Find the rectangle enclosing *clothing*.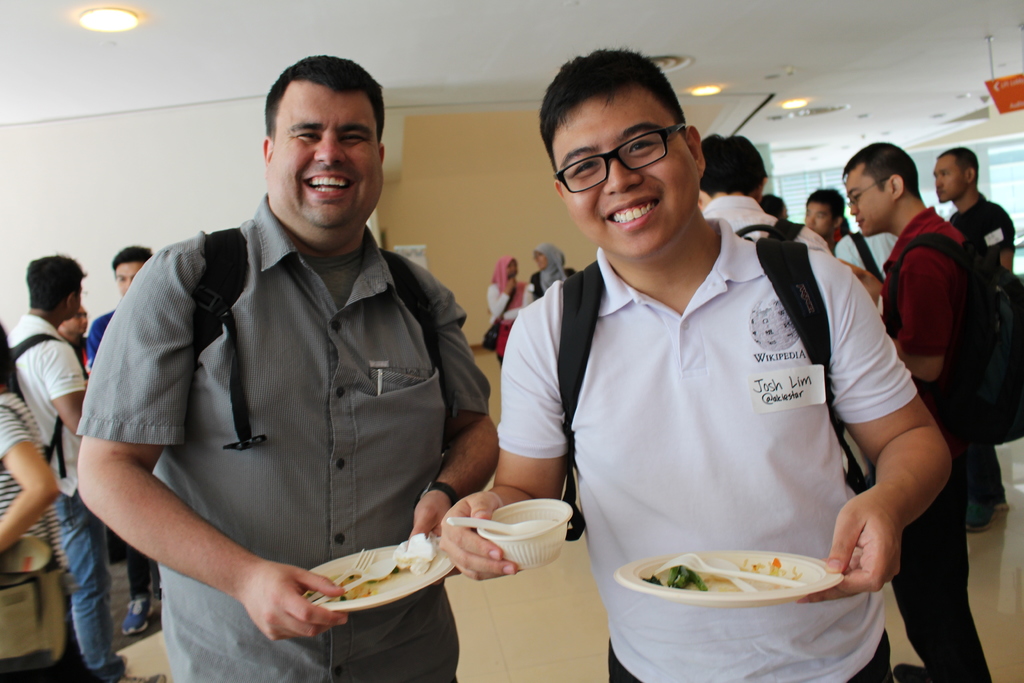
(x1=481, y1=257, x2=519, y2=353).
